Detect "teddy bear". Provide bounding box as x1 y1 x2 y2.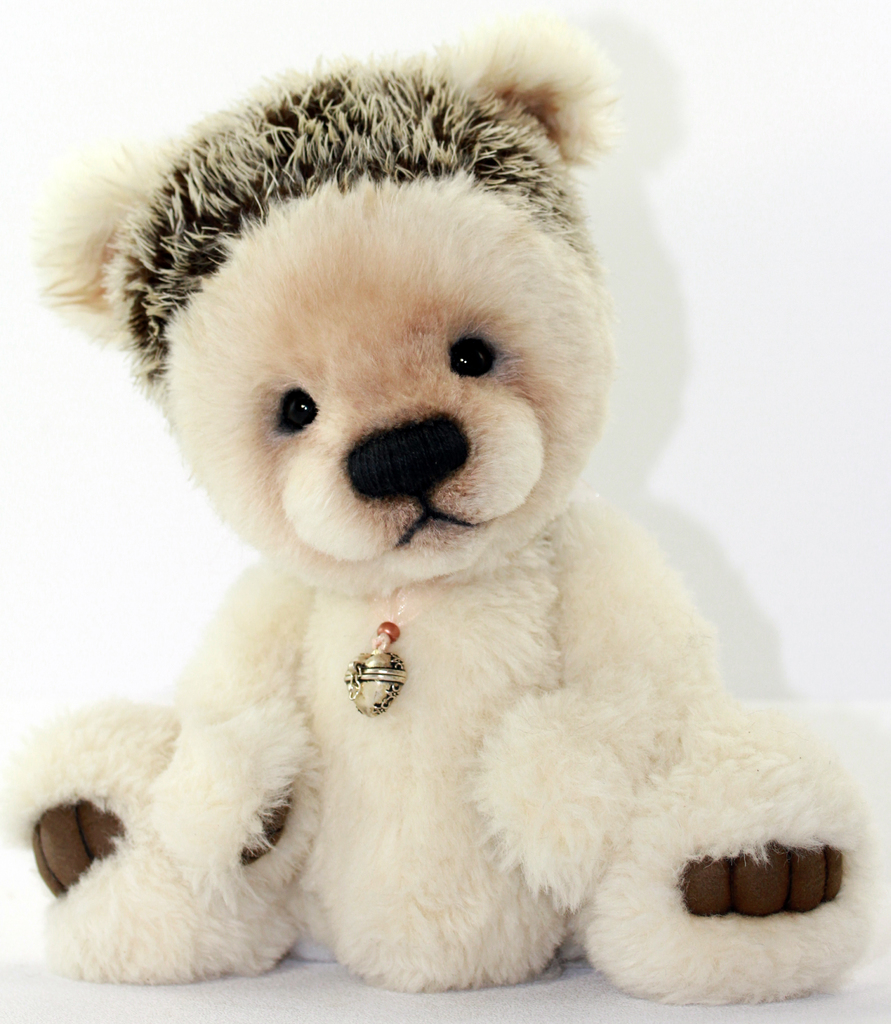
0 16 889 1005.
